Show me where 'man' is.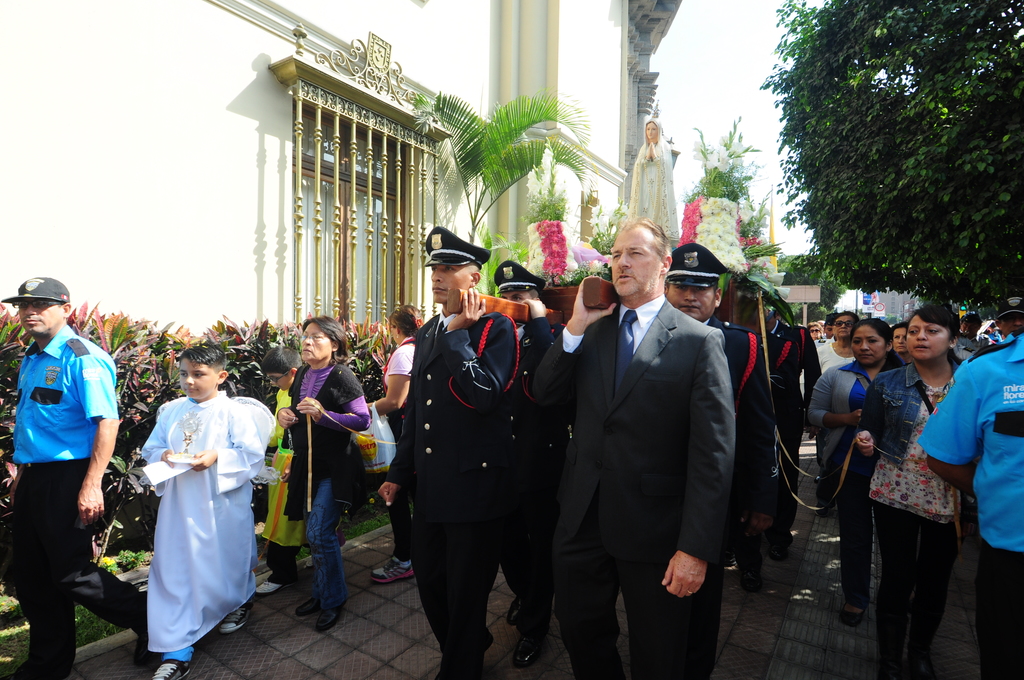
'man' is at bbox(923, 305, 1023, 679).
